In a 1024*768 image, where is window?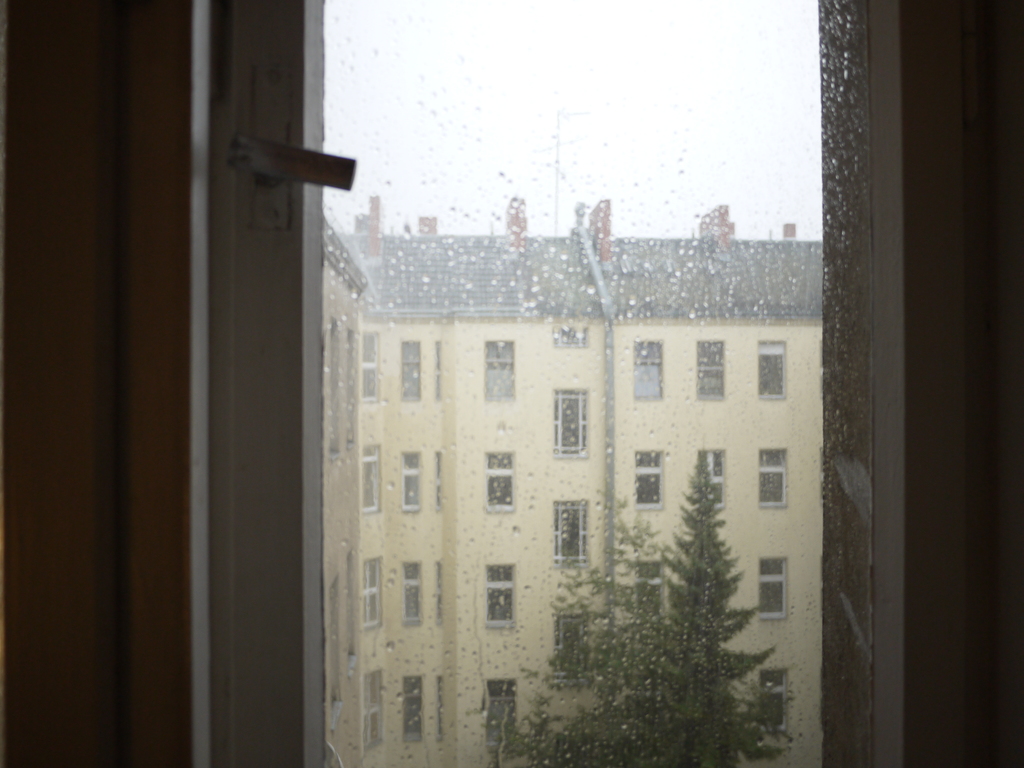
l=639, t=566, r=667, b=620.
